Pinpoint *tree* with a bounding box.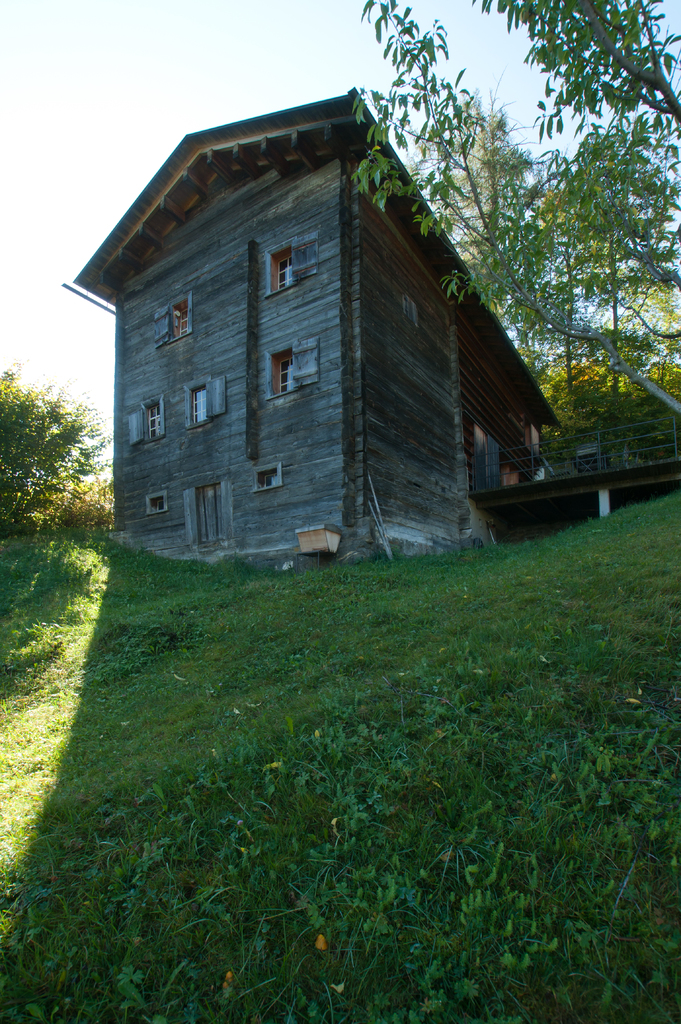
(334,0,680,527).
